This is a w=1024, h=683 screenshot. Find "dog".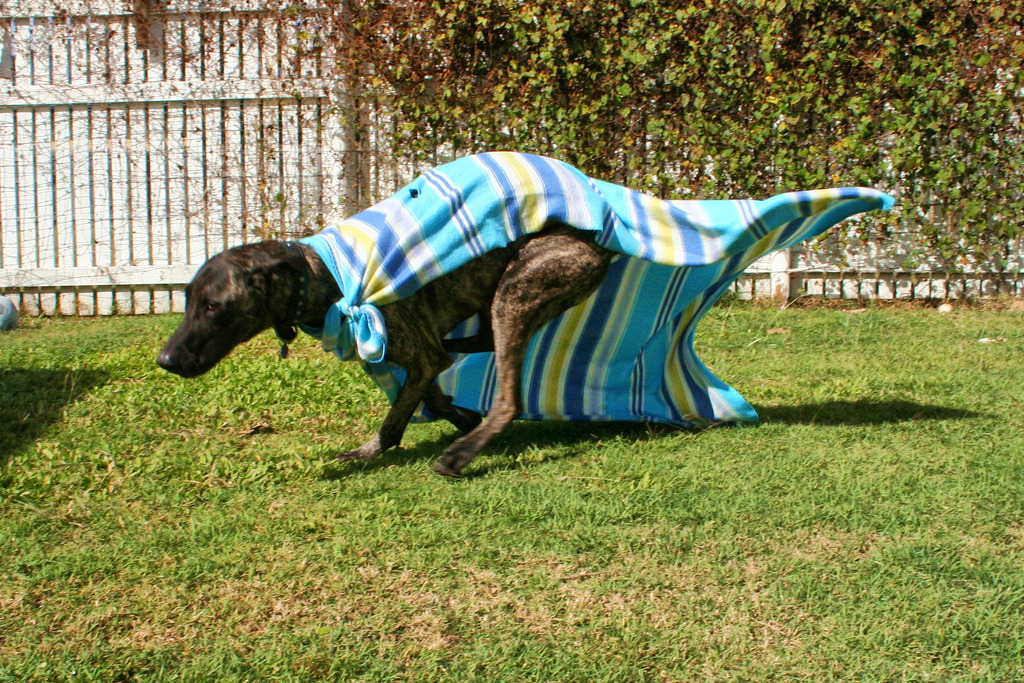
Bounding box: box=[150, 145, 894, 482].
